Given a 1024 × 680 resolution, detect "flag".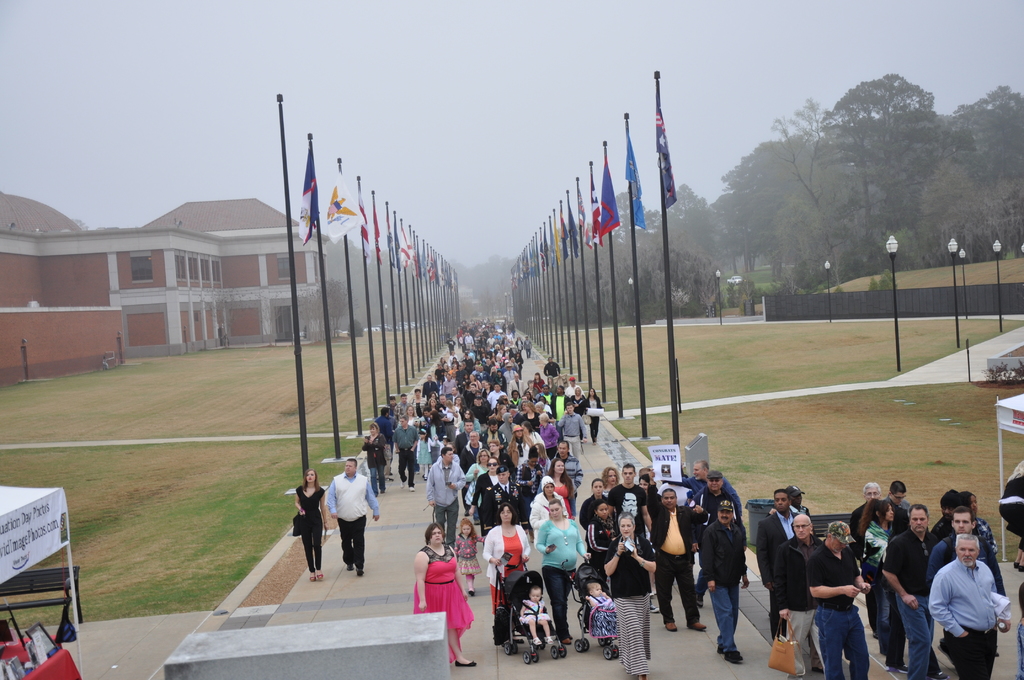
(651, 99, 678, 204).
